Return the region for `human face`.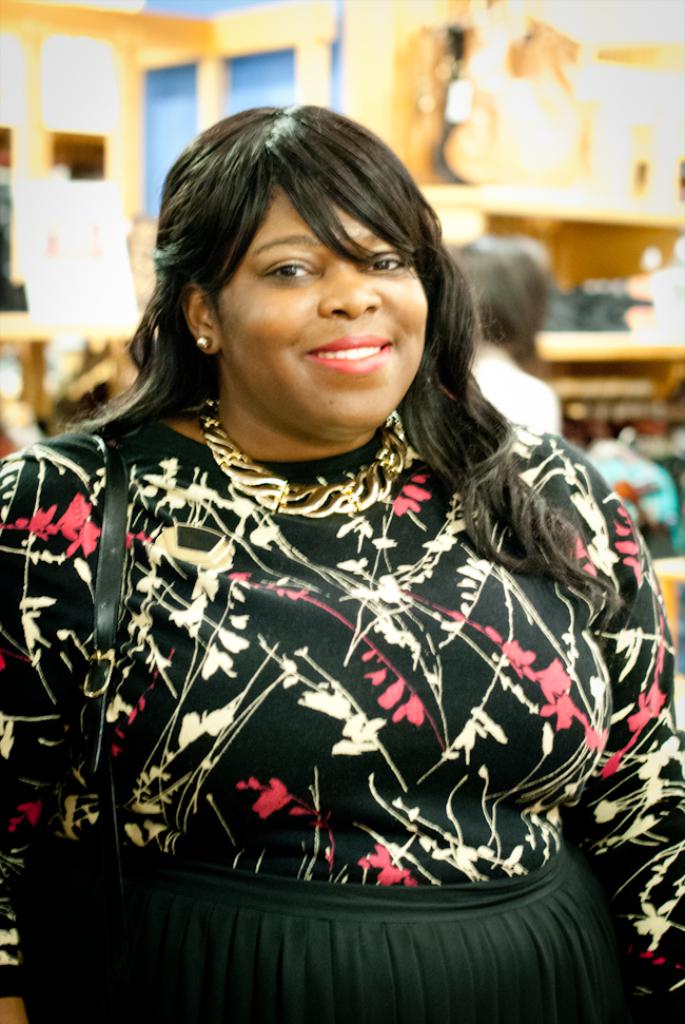
BBox(201, 156, 422, 444).
